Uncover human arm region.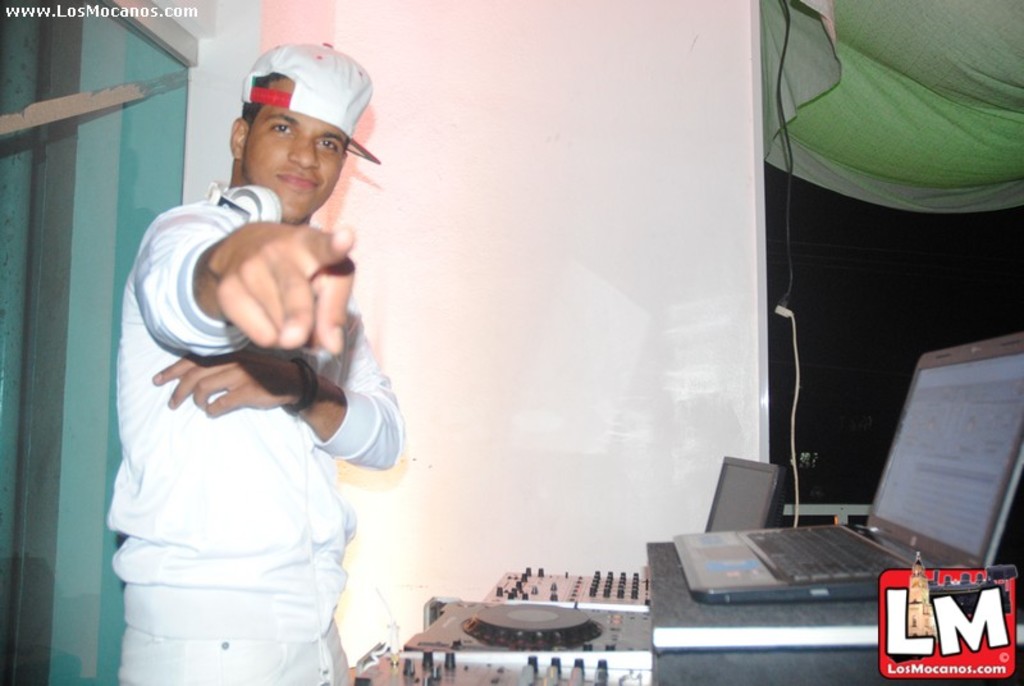
Uncovered: {"x1": 195, "y1": 180, "x2": 338, "y2": 407}.
